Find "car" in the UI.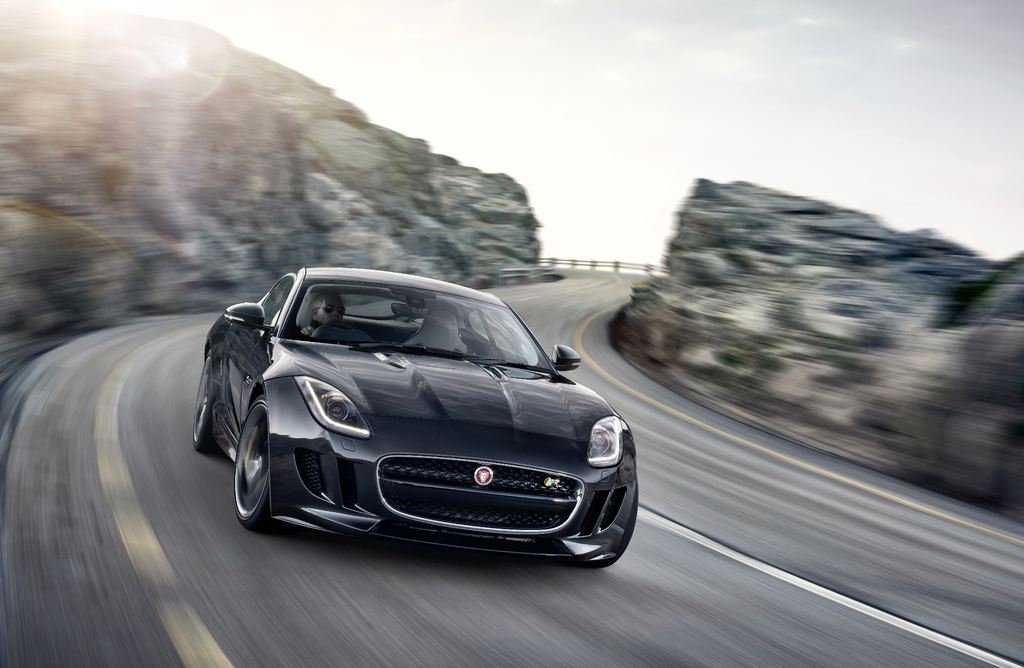
UI element at x1=189 y1=270 x2=640 y2=570.
